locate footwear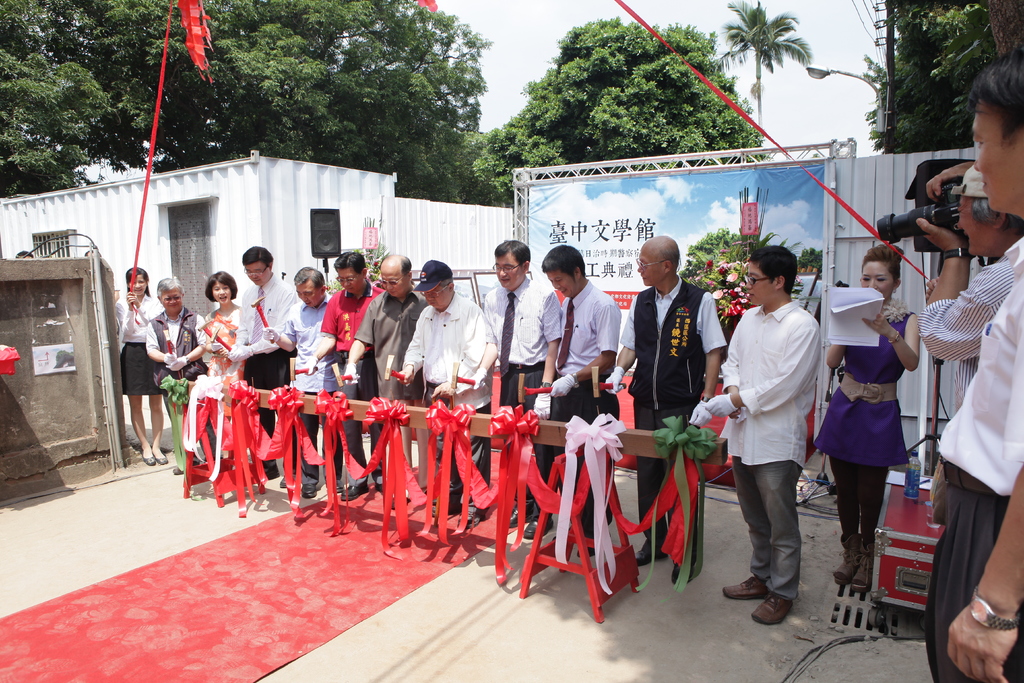
BBox(140, 454, 152, 466)
